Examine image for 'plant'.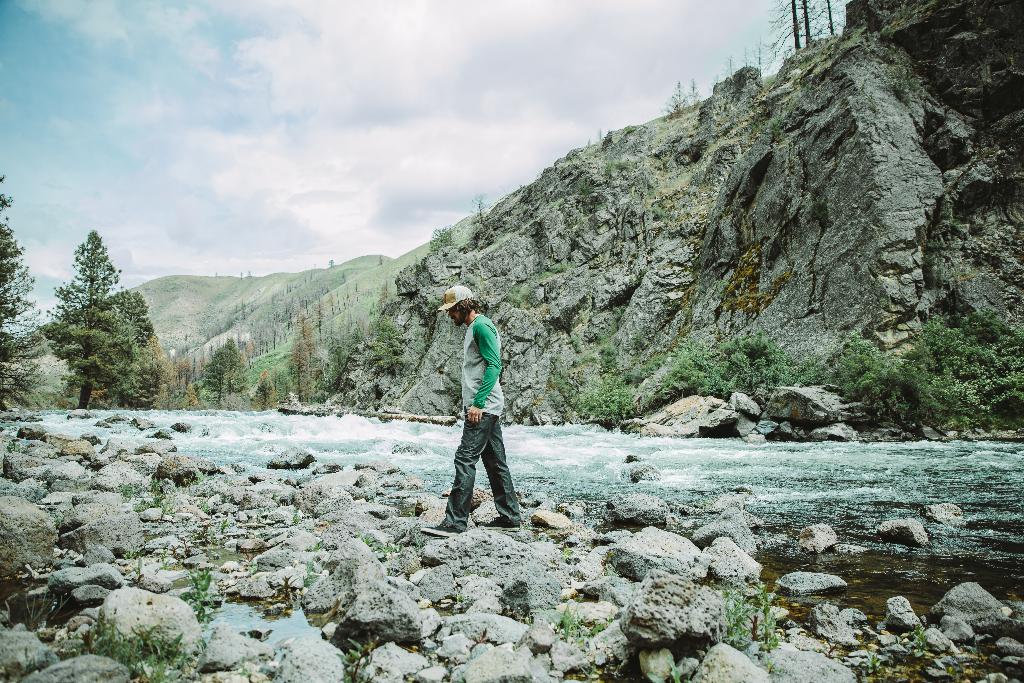
Examination result: [145, 473, 159, 504].
